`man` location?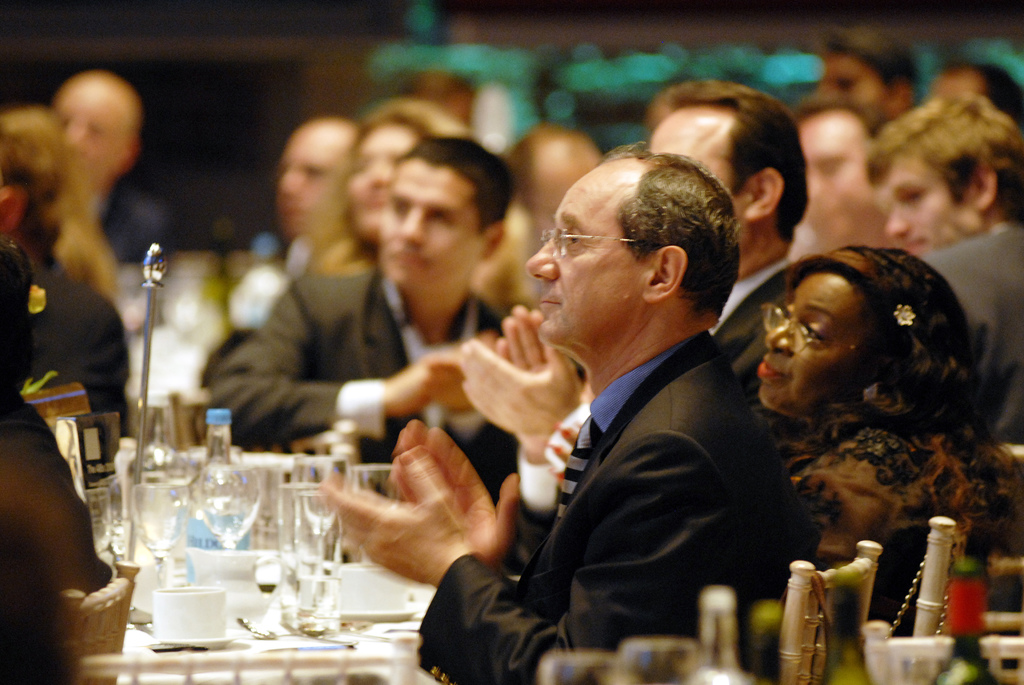
crop(202, 127, 586, 507)
